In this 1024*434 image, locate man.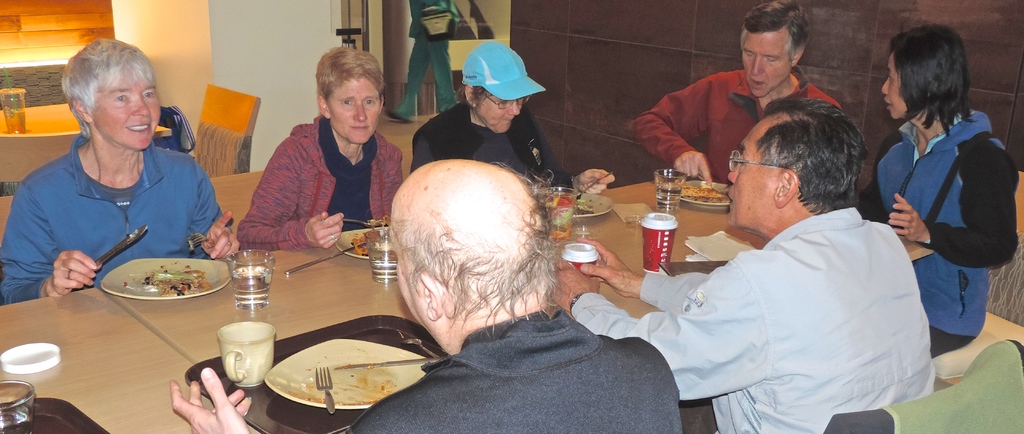
Bounding box: <bbox>624, 6, 840, 190</bbox>.
